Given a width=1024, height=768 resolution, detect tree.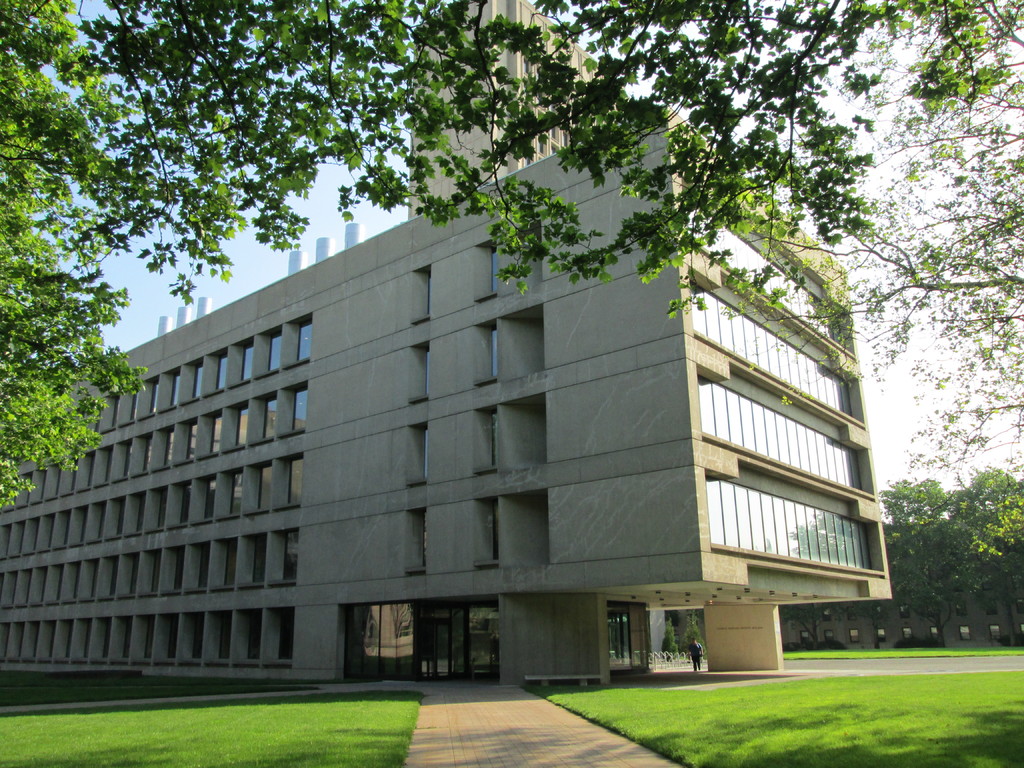
bbox(683, 616, 709, 658).
